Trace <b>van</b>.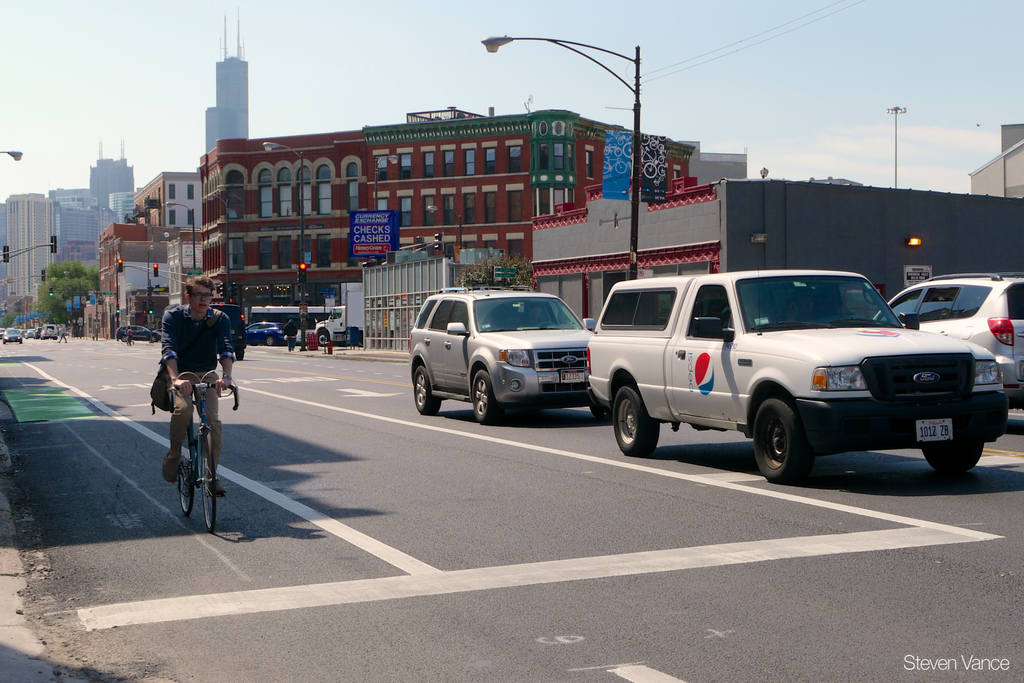
Traced to box(585, 266, 1010, 486).
